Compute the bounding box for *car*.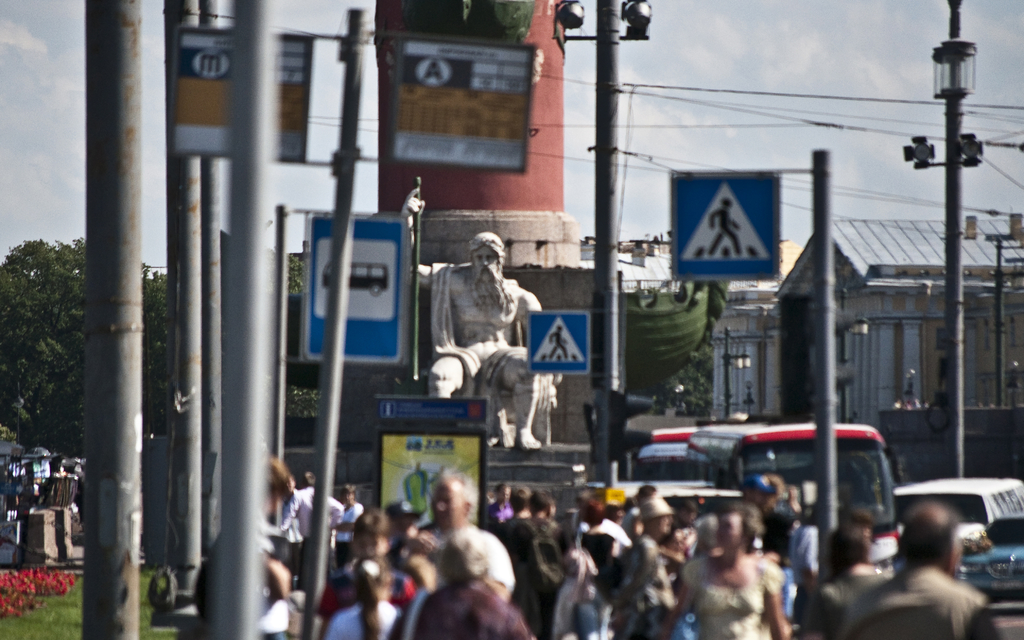
region(955, 509, 1023, 600).
